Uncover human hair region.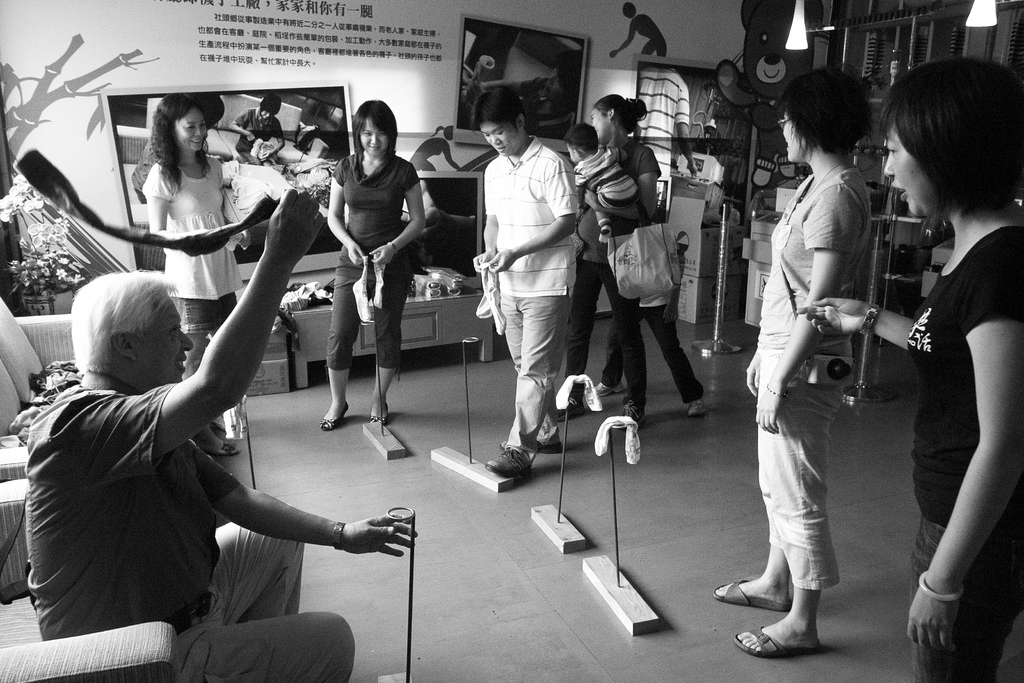
Uncovered: 349,99,397,165.
